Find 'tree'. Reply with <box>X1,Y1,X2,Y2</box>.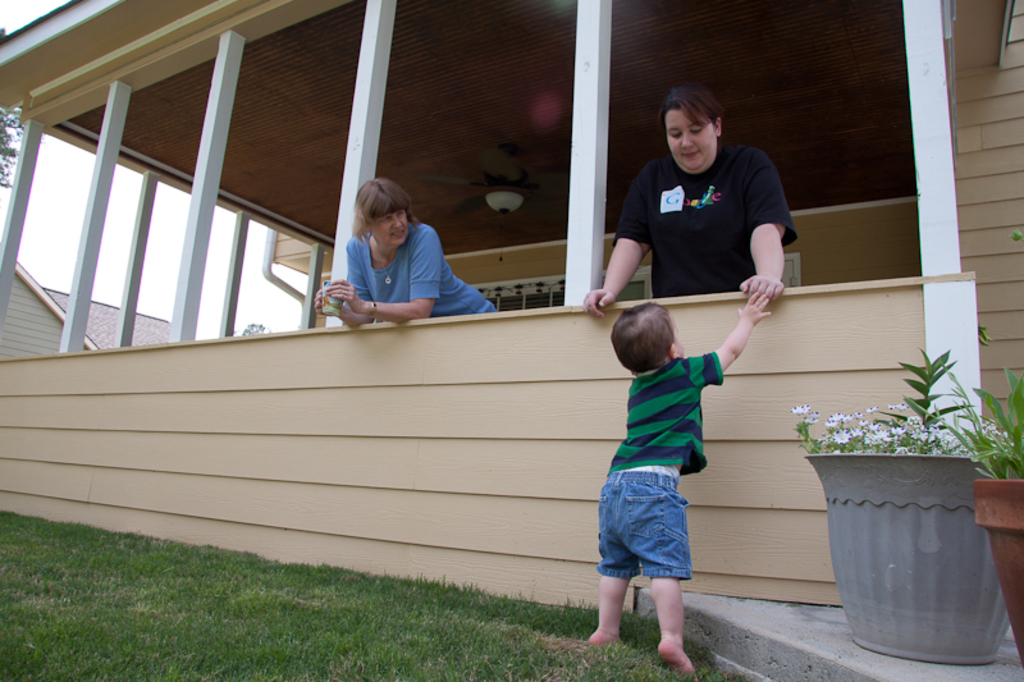
<box>768,345,1023,518</box>.
